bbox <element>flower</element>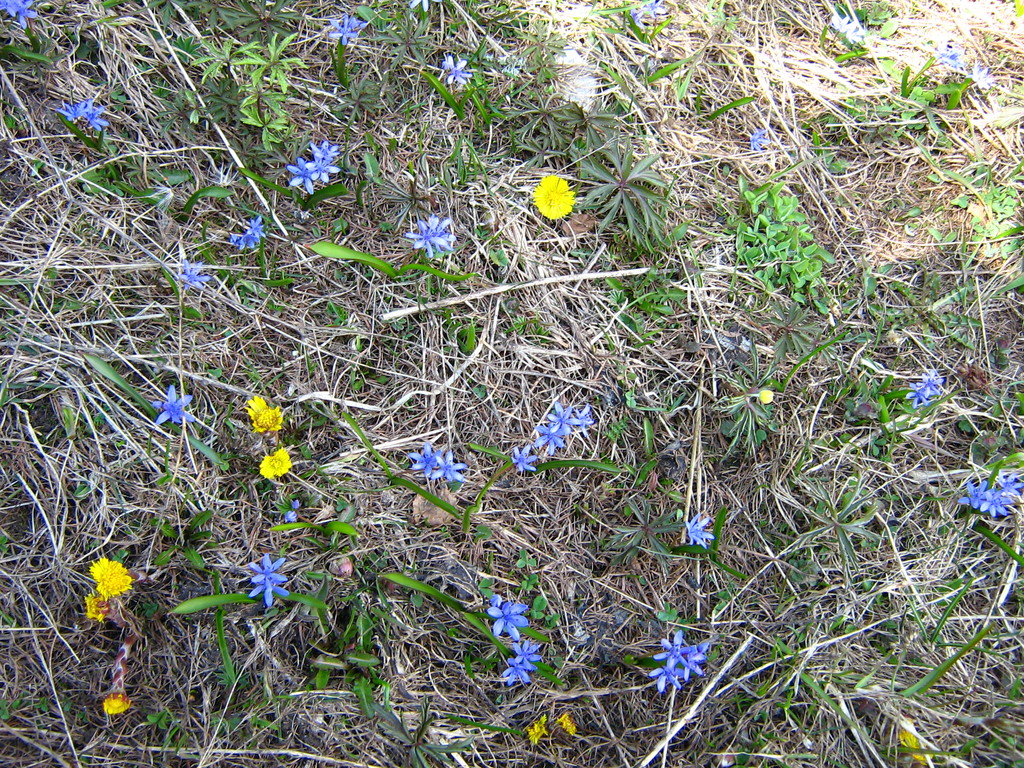
{"left": 831, "top": 11, "right": 845, "bottom": 35}
